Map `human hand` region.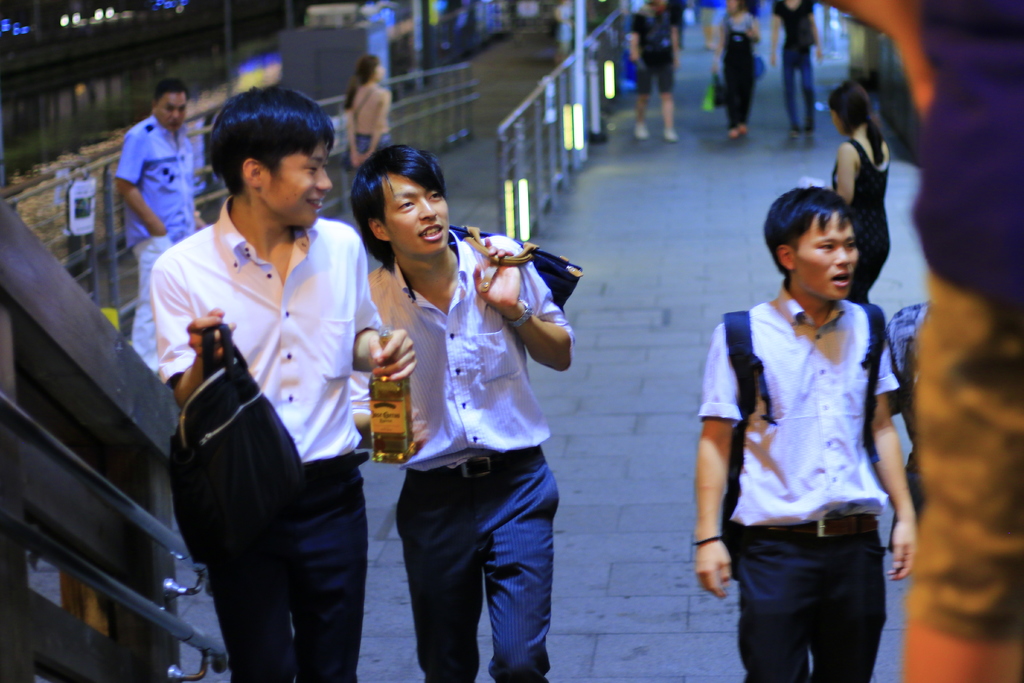
Mapped to x1=408, y1=403, x2=431, y2=449.
